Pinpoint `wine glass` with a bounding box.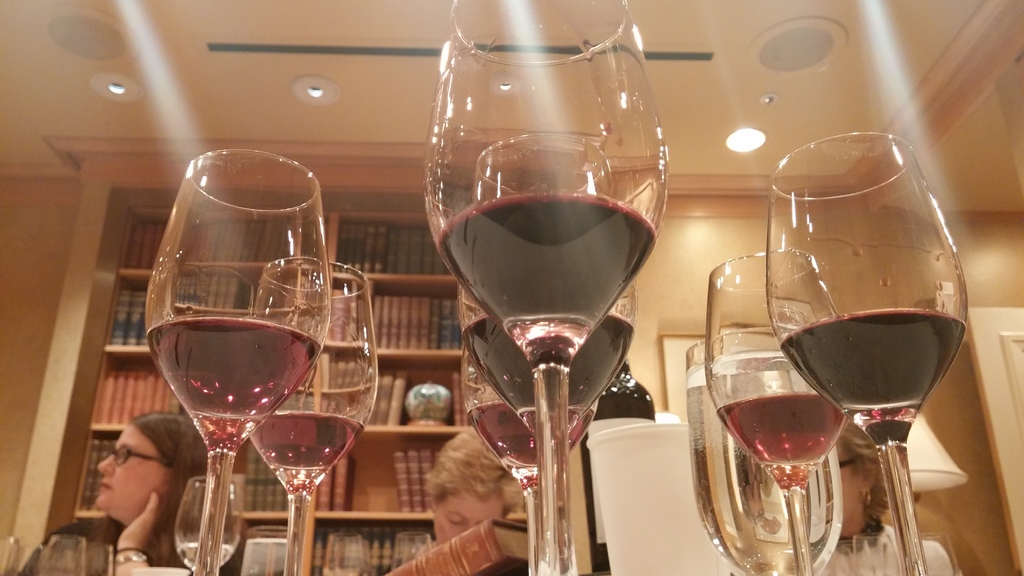
463/273/641/575.
